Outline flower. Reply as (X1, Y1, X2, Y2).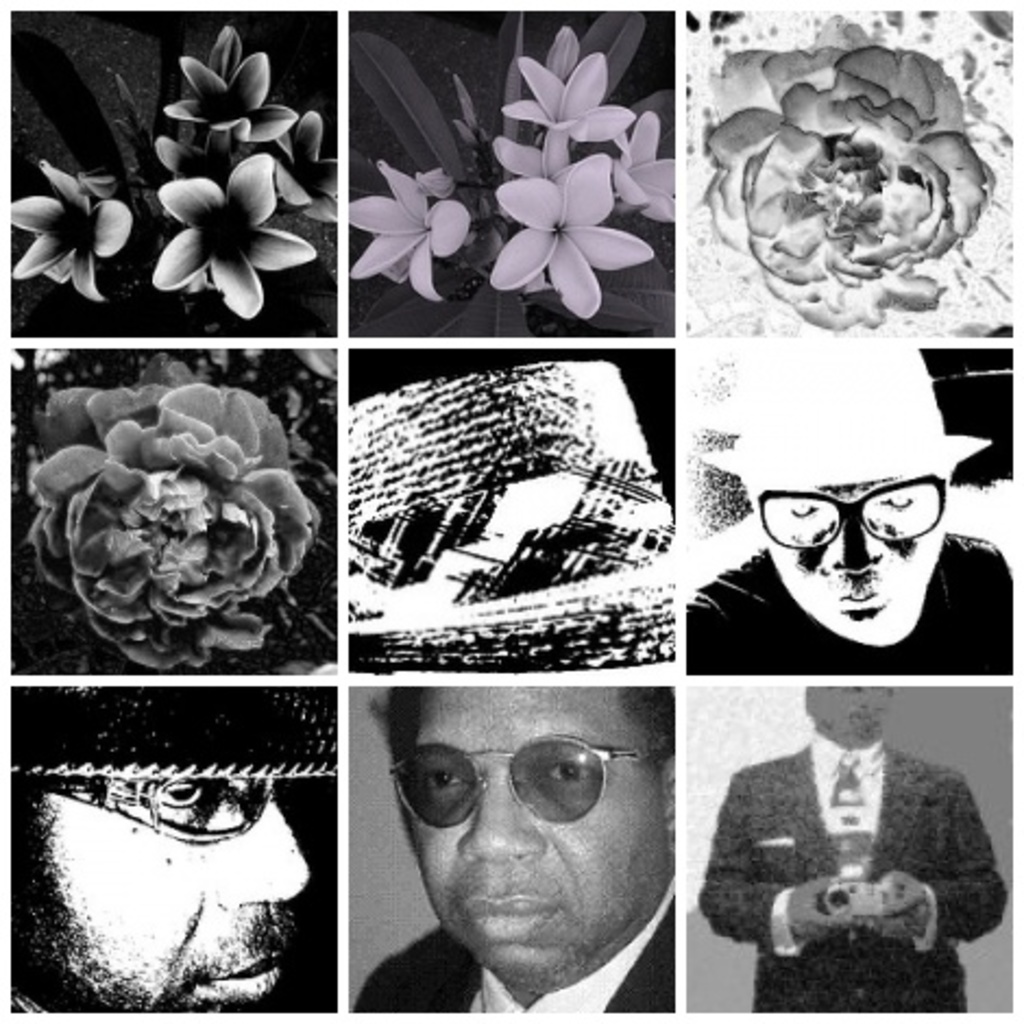
(20, 355, 318, 662).
